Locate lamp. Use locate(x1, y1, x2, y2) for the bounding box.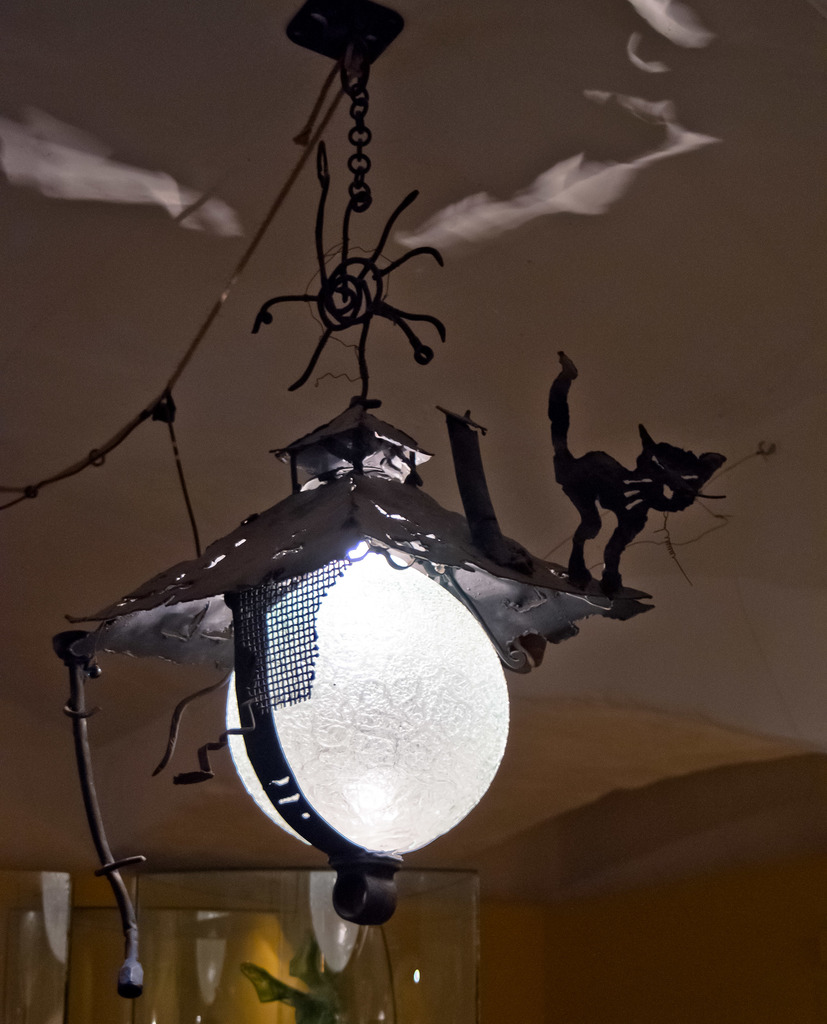
locate(38, 126, 669, 989).
